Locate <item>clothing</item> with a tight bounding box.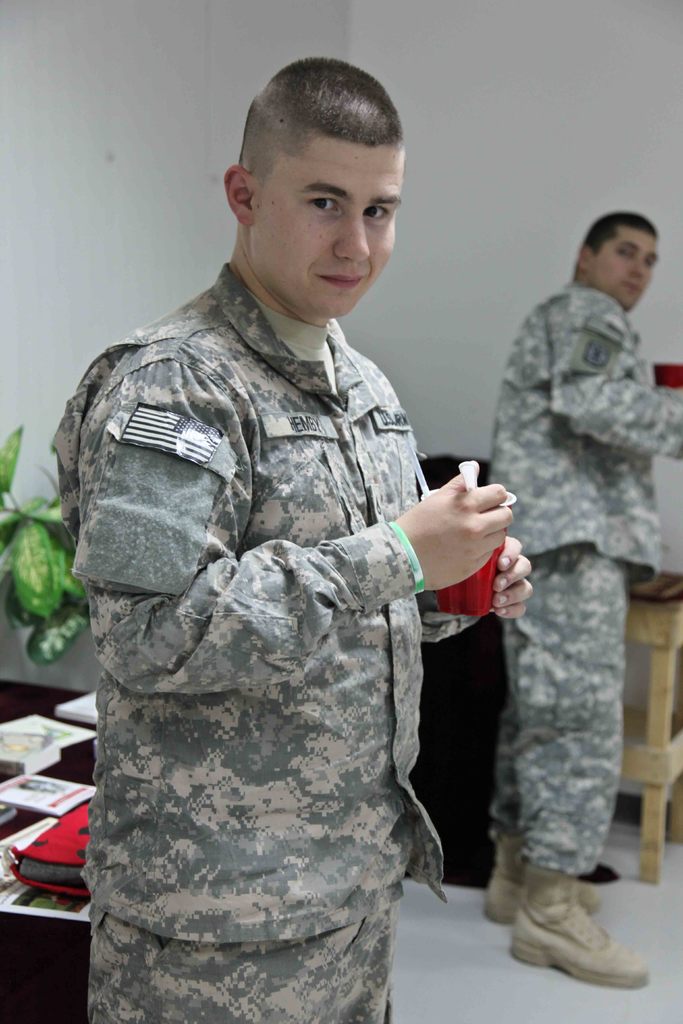
region(45, 196, 532, 1006).
